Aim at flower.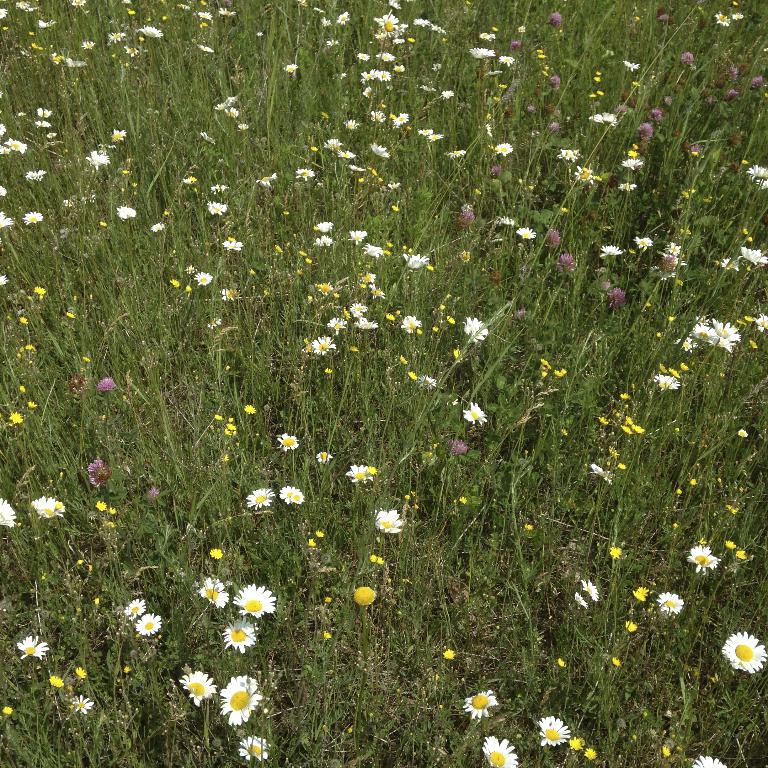
Aimed at (207,313,222,331).
